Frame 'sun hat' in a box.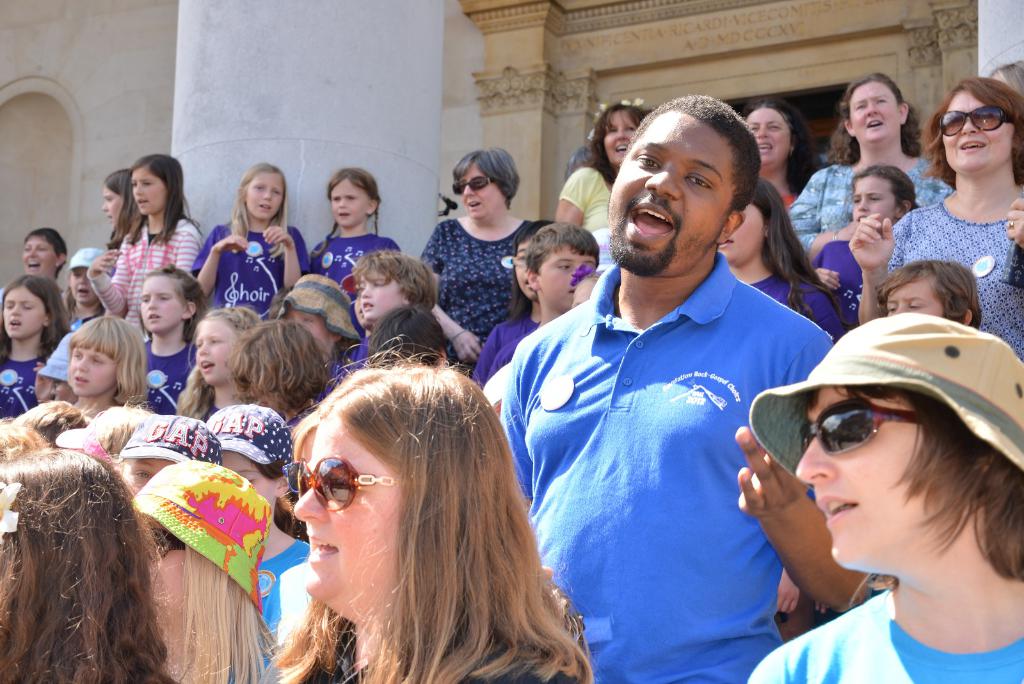
locate(740, 313, 1023, 486).
